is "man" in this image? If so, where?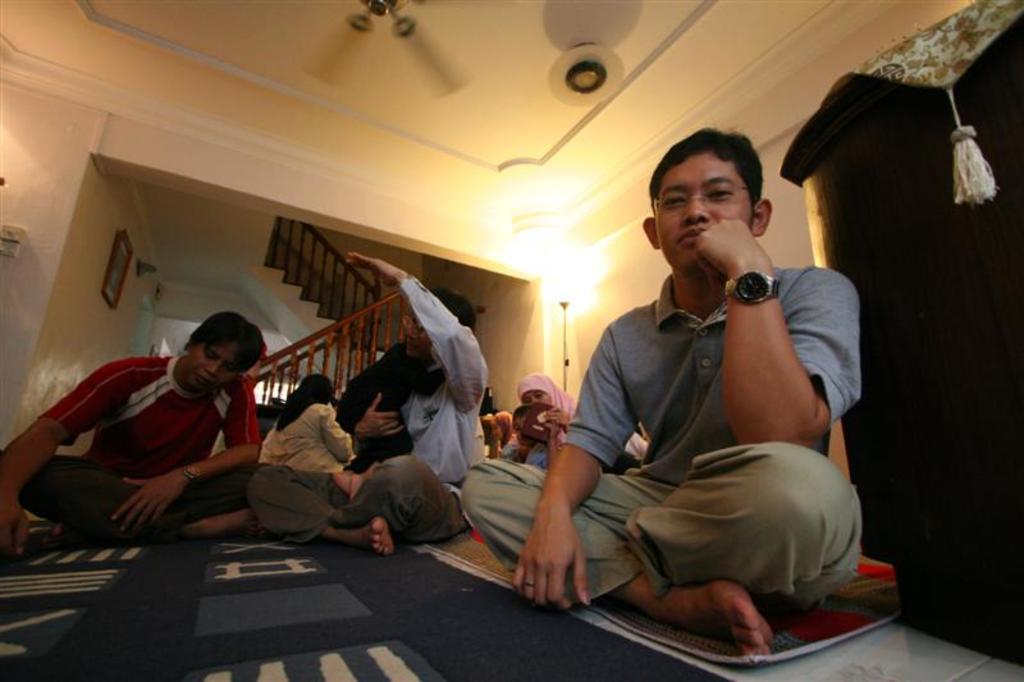
Yes, at locate(0, 308, 268, 557).
